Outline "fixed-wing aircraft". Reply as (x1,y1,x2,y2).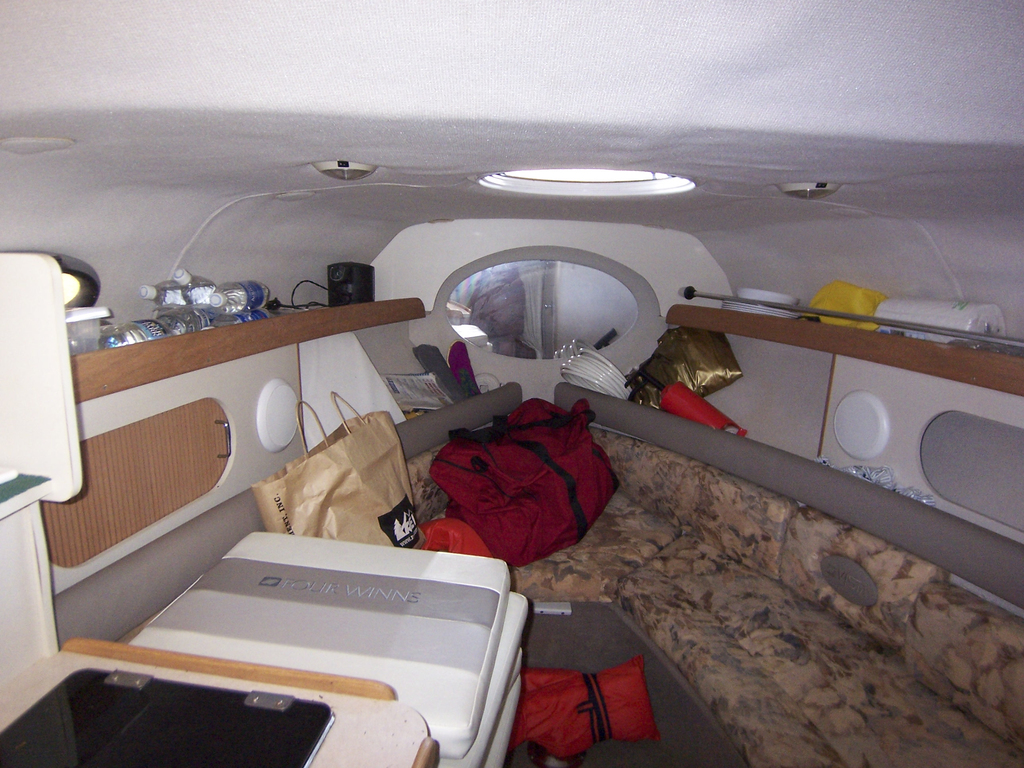
(0,1,1023,767).
